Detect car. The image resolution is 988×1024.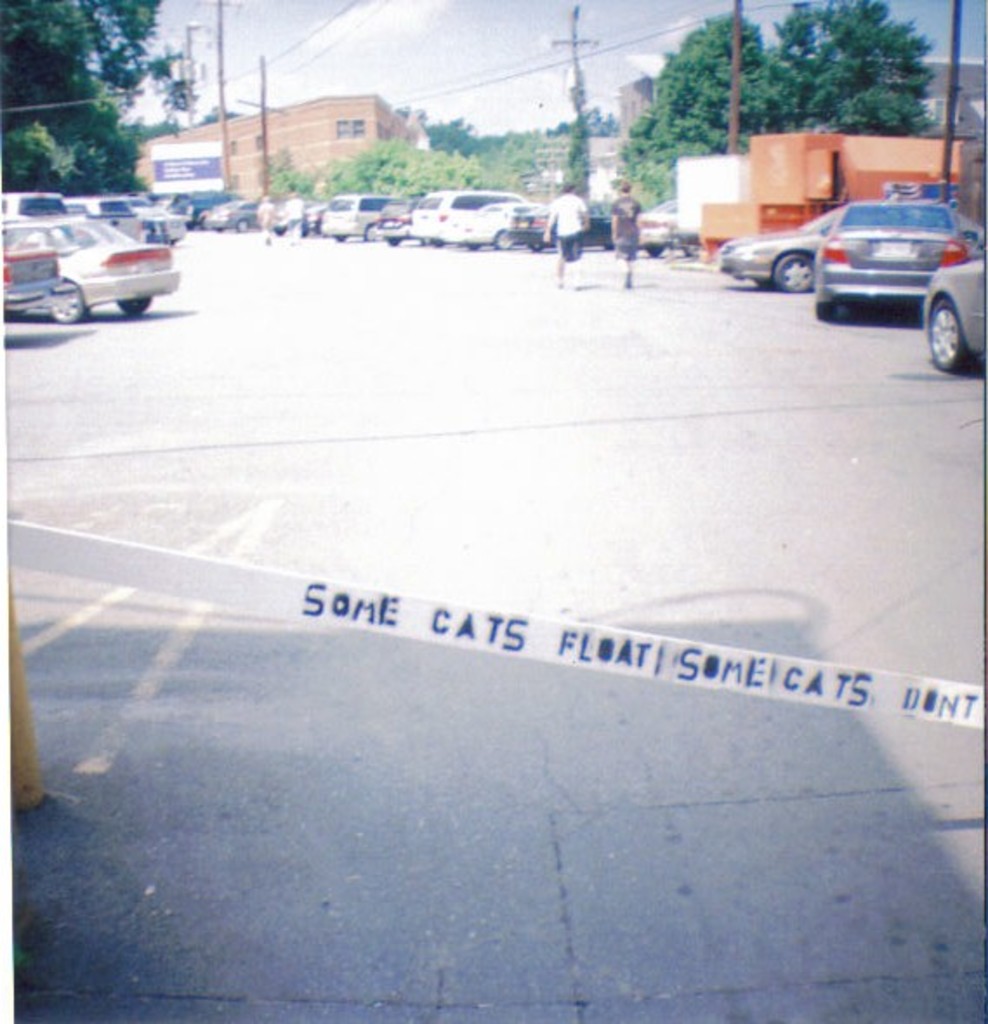
198/200/260/234.
